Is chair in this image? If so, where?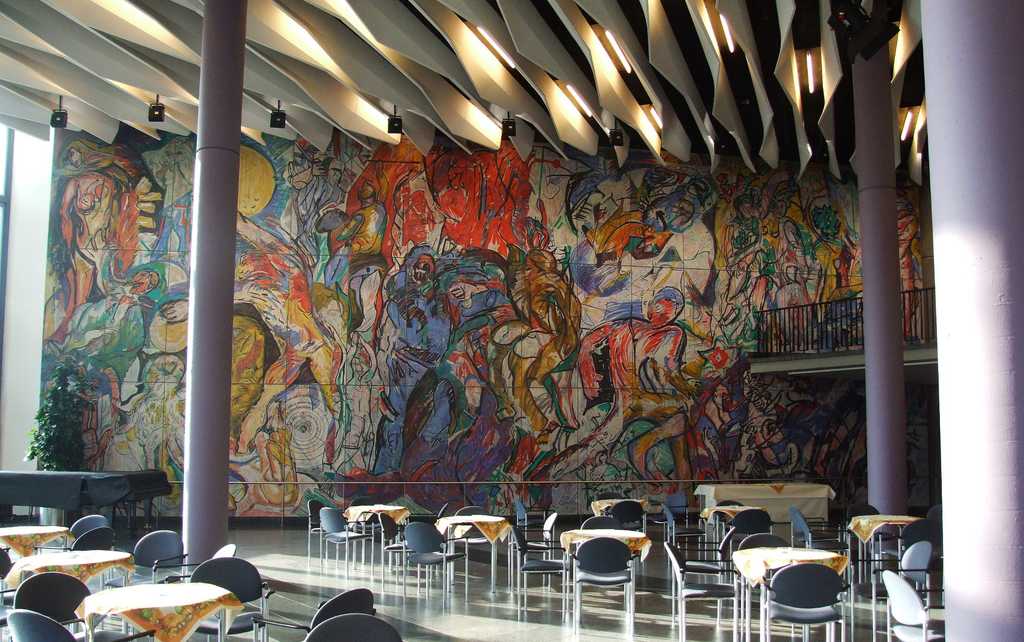
Yes, at box=[559, 524, 648, 604].
